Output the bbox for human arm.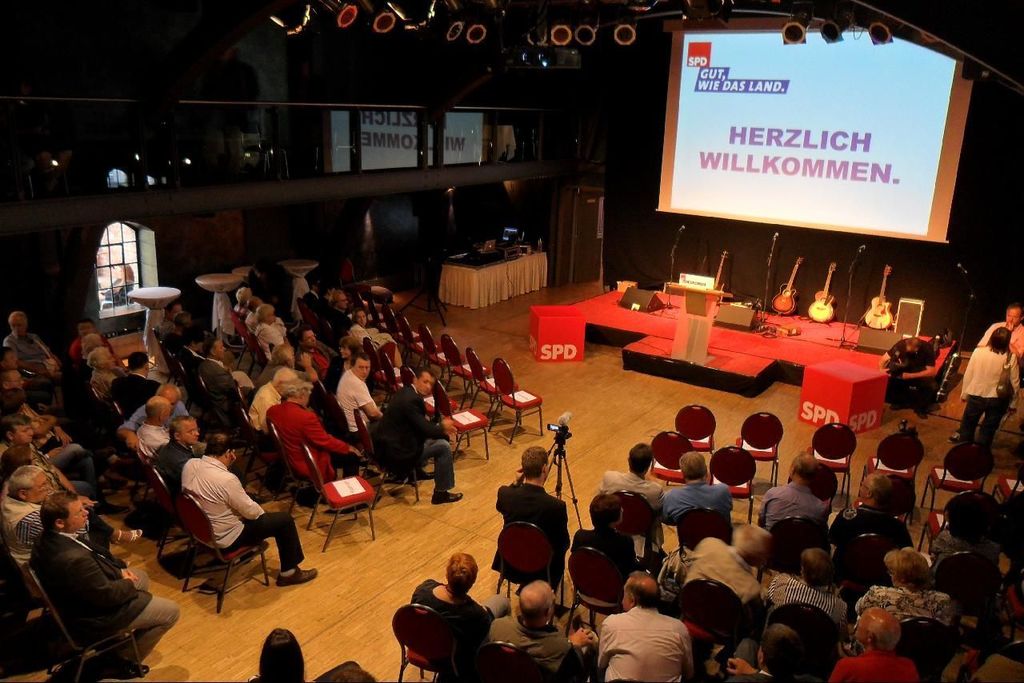
select_region(26, 415, 40, 437).
